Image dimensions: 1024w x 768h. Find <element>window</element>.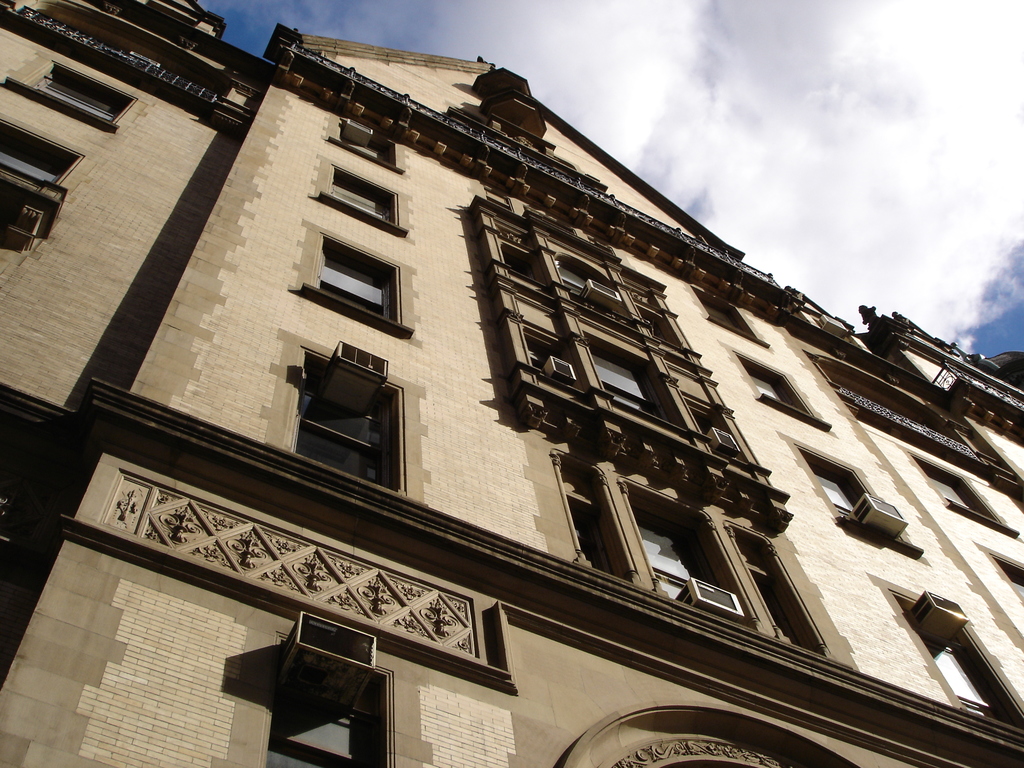
<box>892,594,1023,724</box>.
